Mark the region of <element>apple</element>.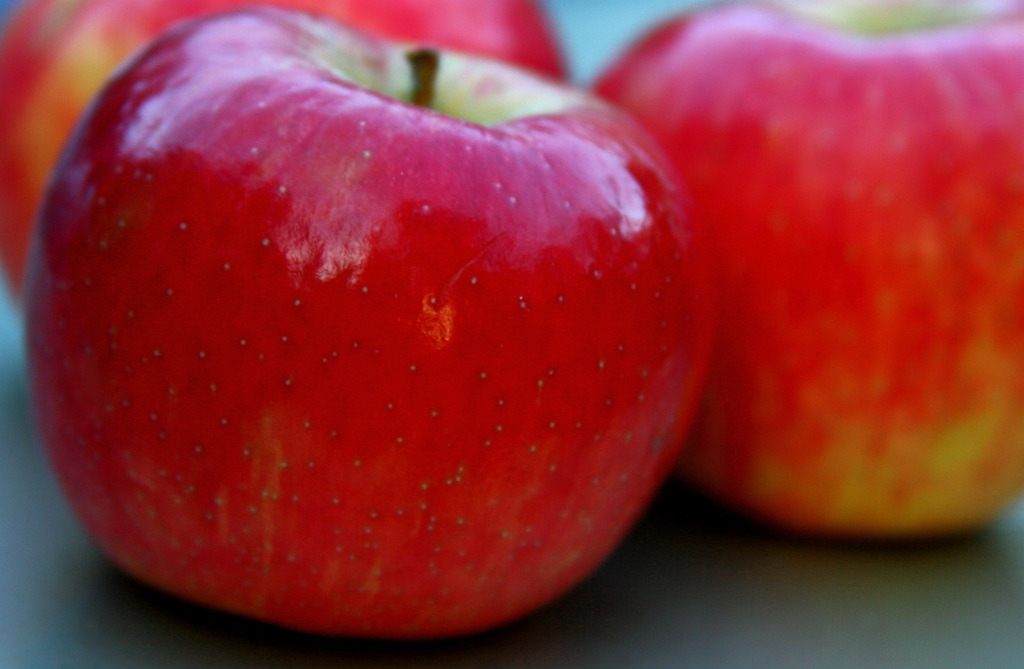
Region: {"x1": 0, "y1": 0, "x2": 568, "y2": 297}.
